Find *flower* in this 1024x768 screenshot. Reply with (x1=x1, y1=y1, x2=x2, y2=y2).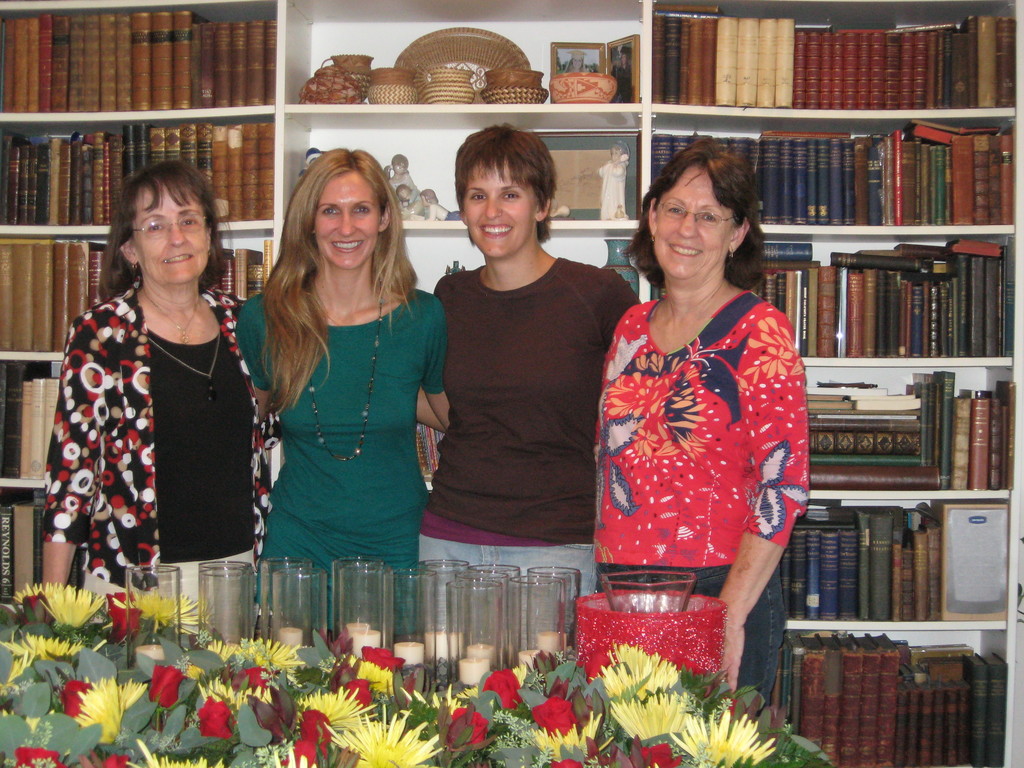
(x1=637, y1=742, x2=684, y2=767).
